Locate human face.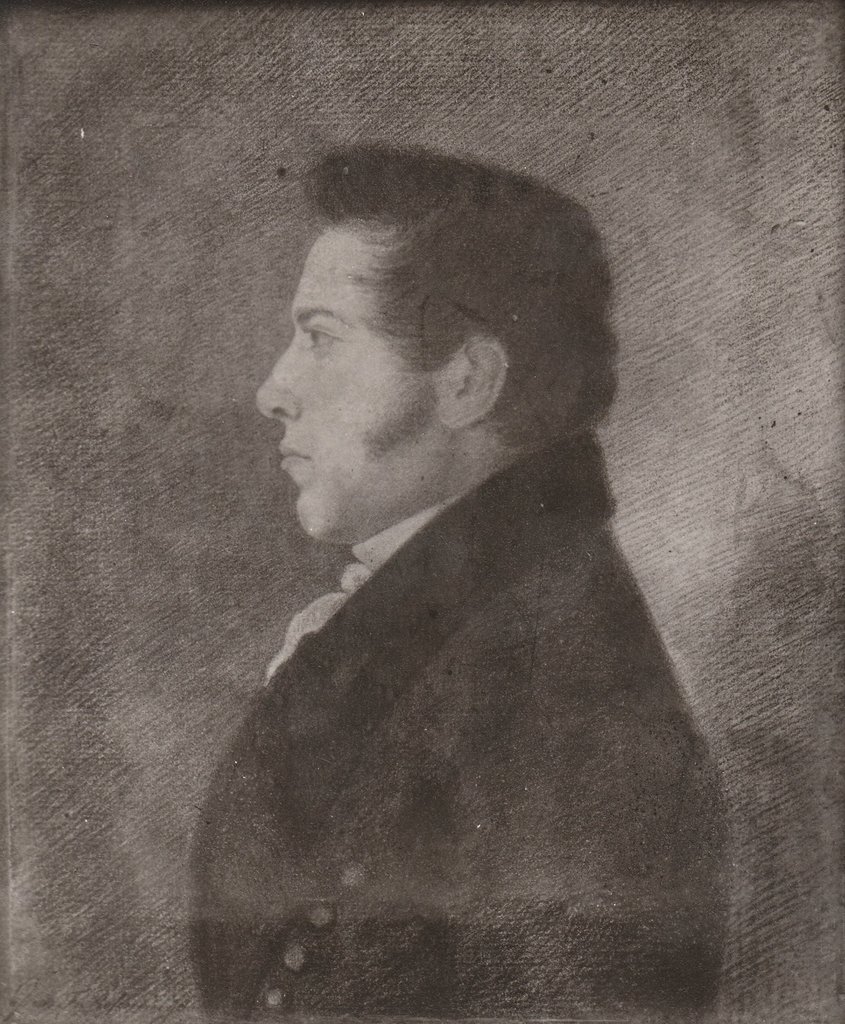
Bounding box: box(257, 266, 447, 545).
